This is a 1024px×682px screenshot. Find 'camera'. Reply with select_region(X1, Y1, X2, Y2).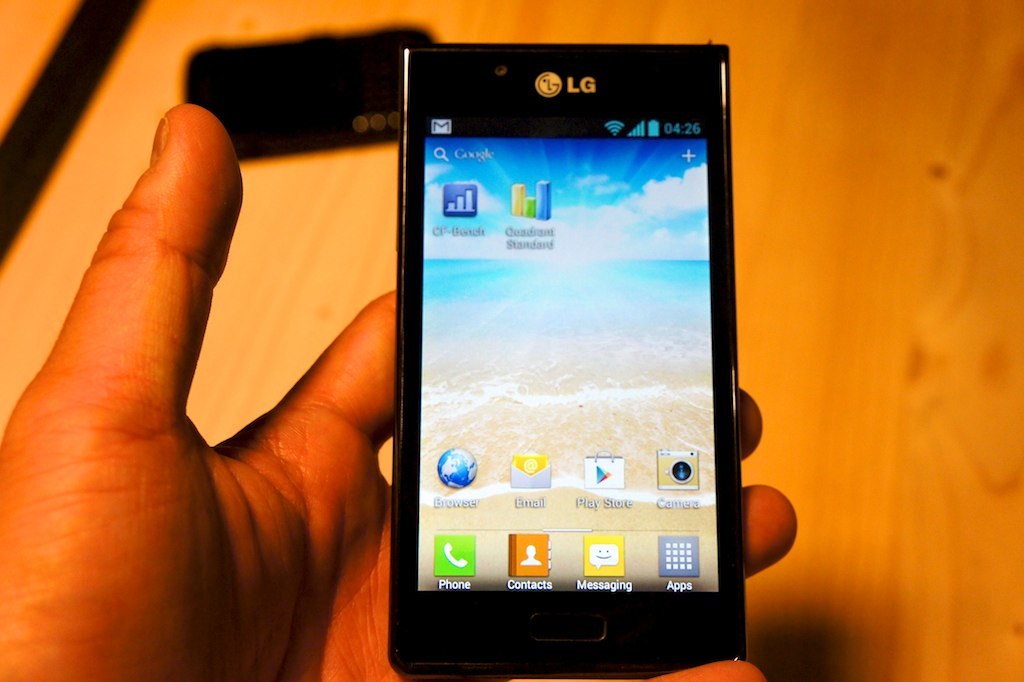
select_region(394, 43, 754, 676).
